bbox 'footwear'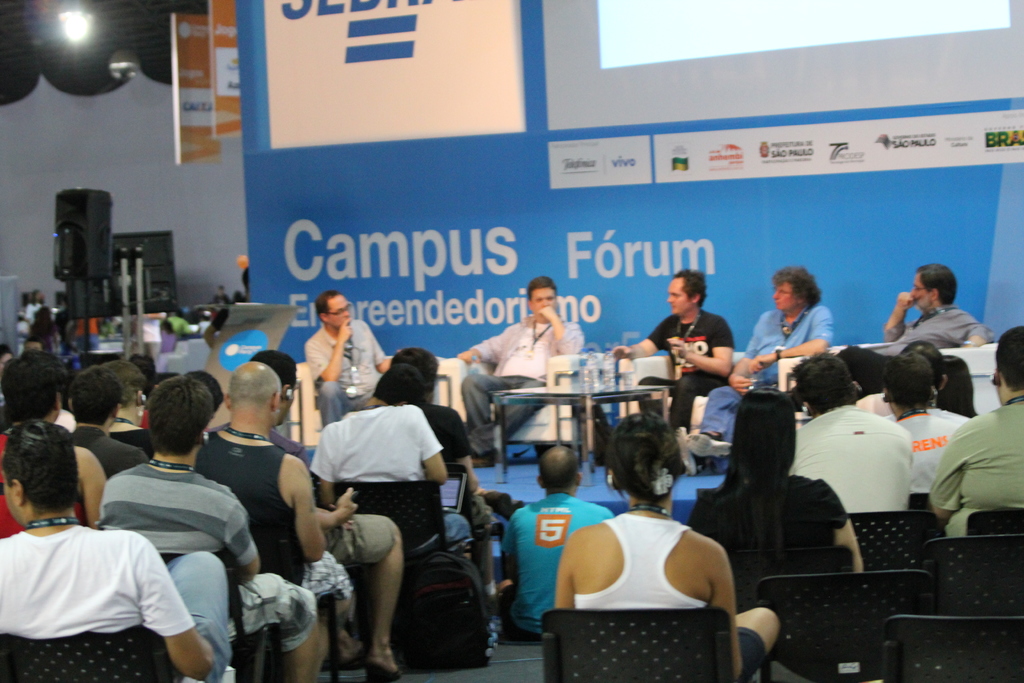
bbox=(334, 635, 367, 666)
